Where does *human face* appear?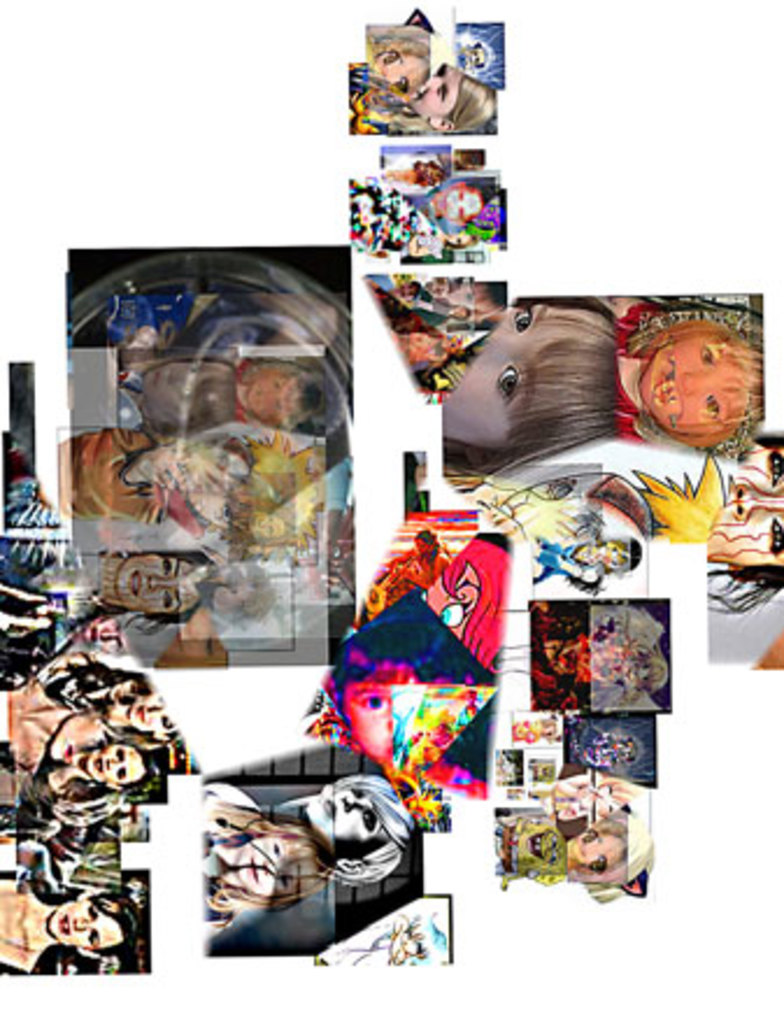
Appears at {"left": 249, "top": 512, "right": 288, "bottom": 542}.
